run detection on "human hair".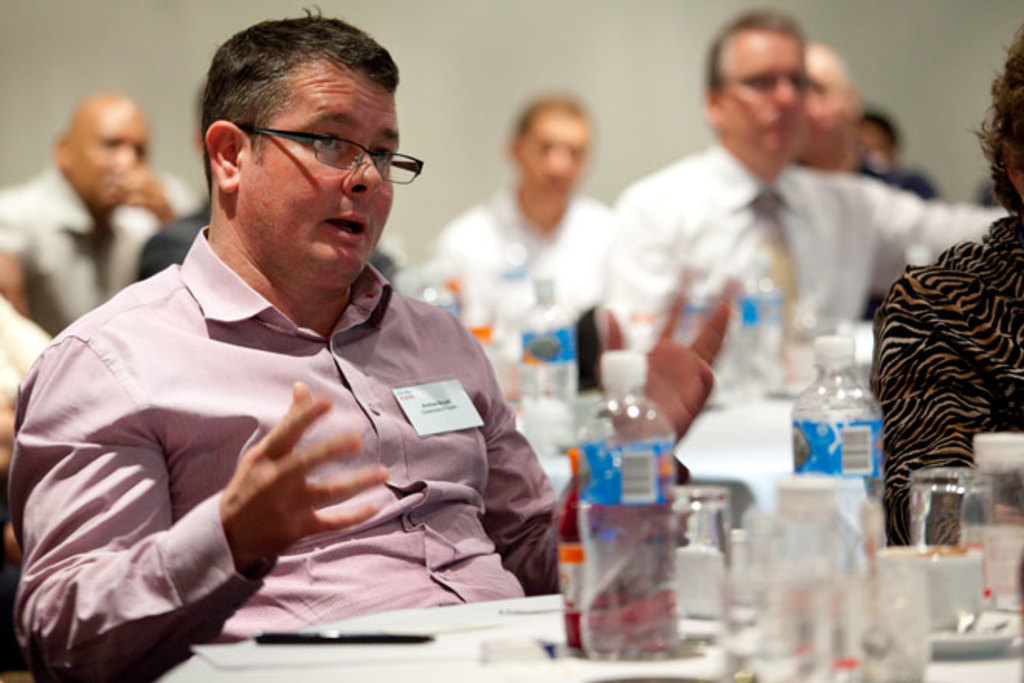
Result: left=968, top=22, right=1022, bottom=222.
